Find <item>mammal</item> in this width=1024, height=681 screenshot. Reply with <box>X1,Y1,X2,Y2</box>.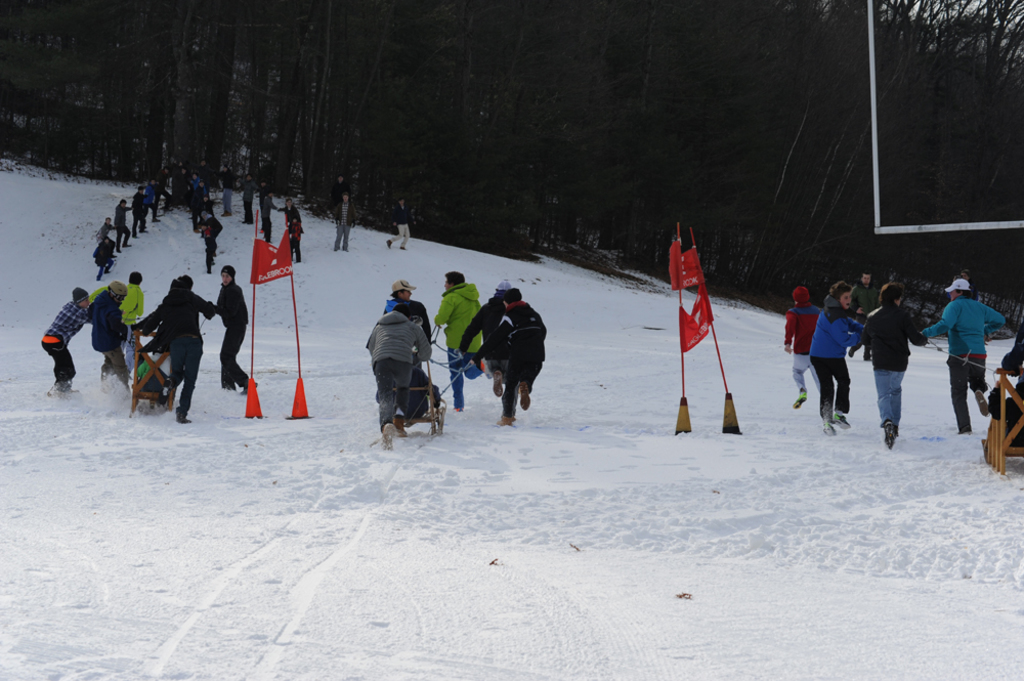
<box>92,235,115,279</box>.
